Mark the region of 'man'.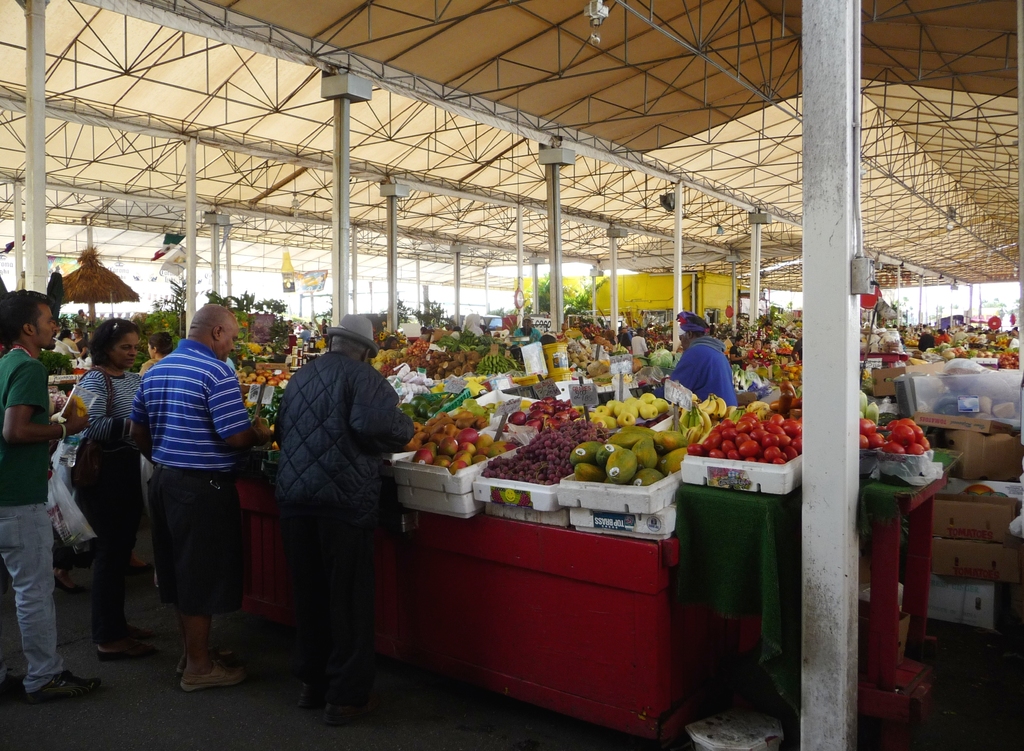
Region: BBox(1, 291, 88, 707).
